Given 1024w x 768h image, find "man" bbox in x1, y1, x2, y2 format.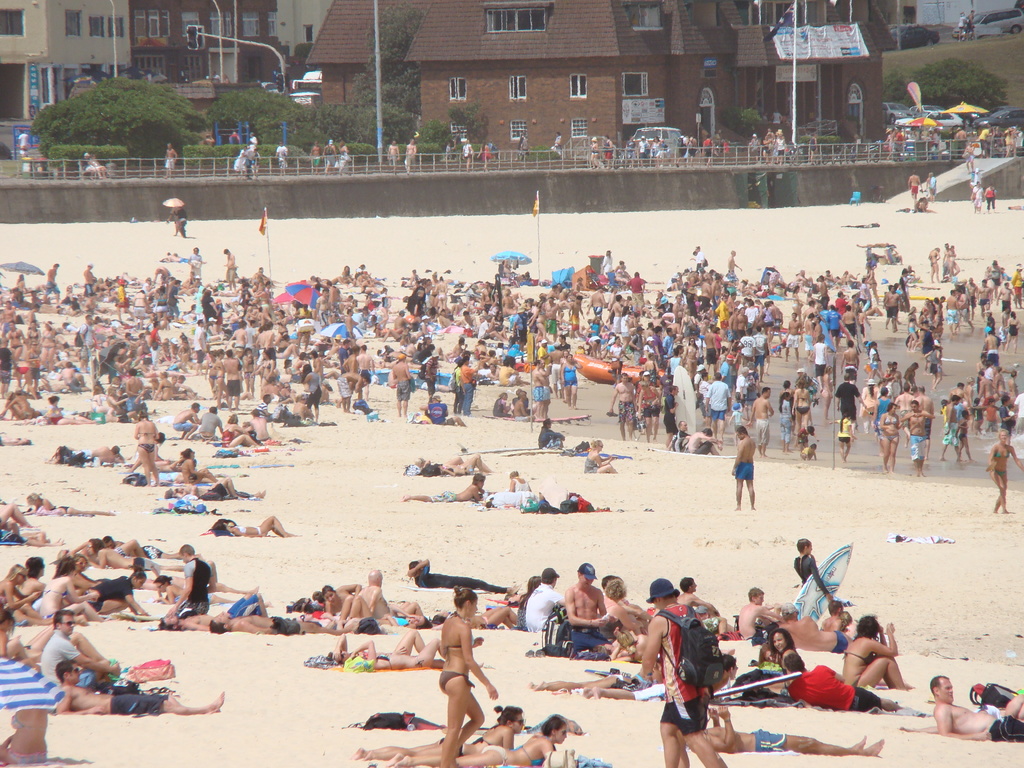
315, 287, 326, 330.
